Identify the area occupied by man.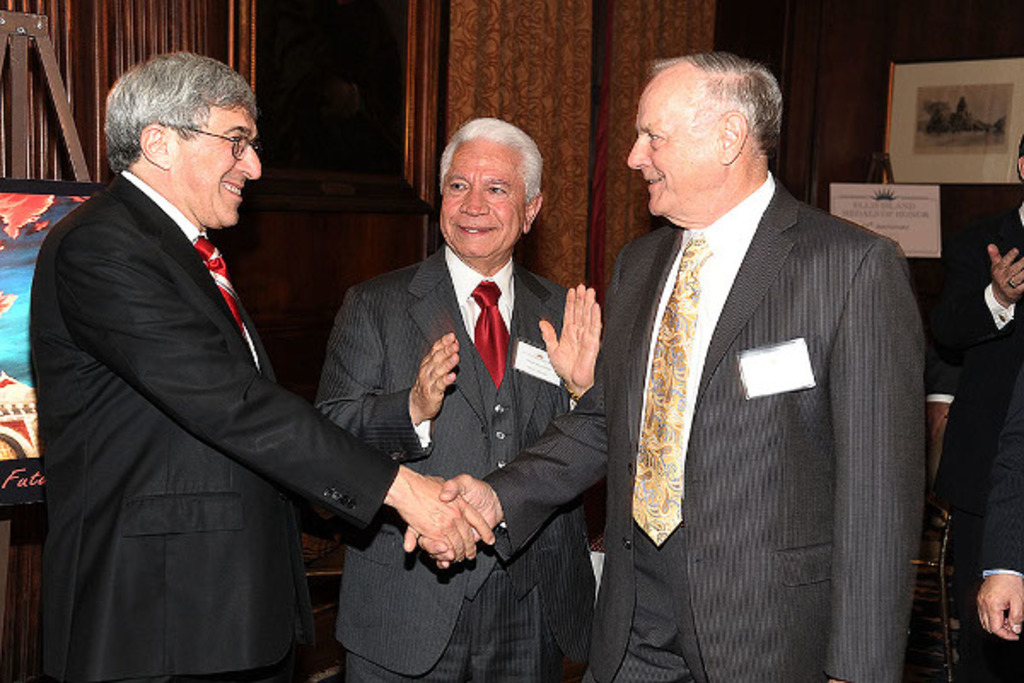
Area: region(312, 120, 611, 681).
